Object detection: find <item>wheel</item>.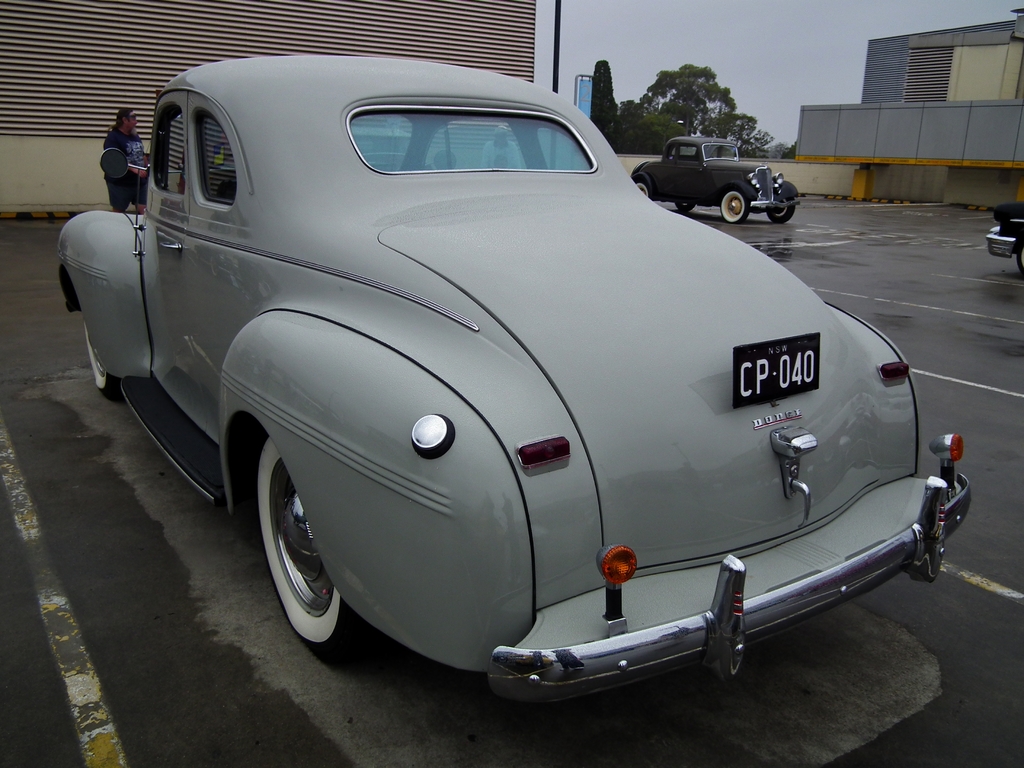
bbox(675, 200, 694, 213).
